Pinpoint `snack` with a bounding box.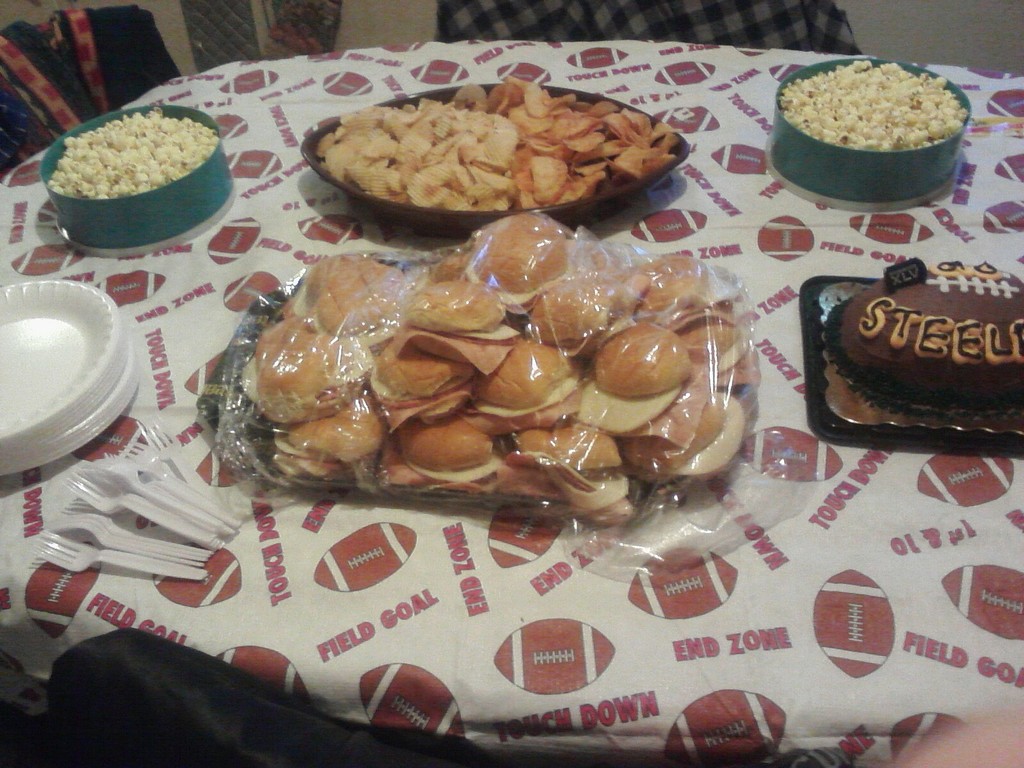
829, 257, 1023, 412.
